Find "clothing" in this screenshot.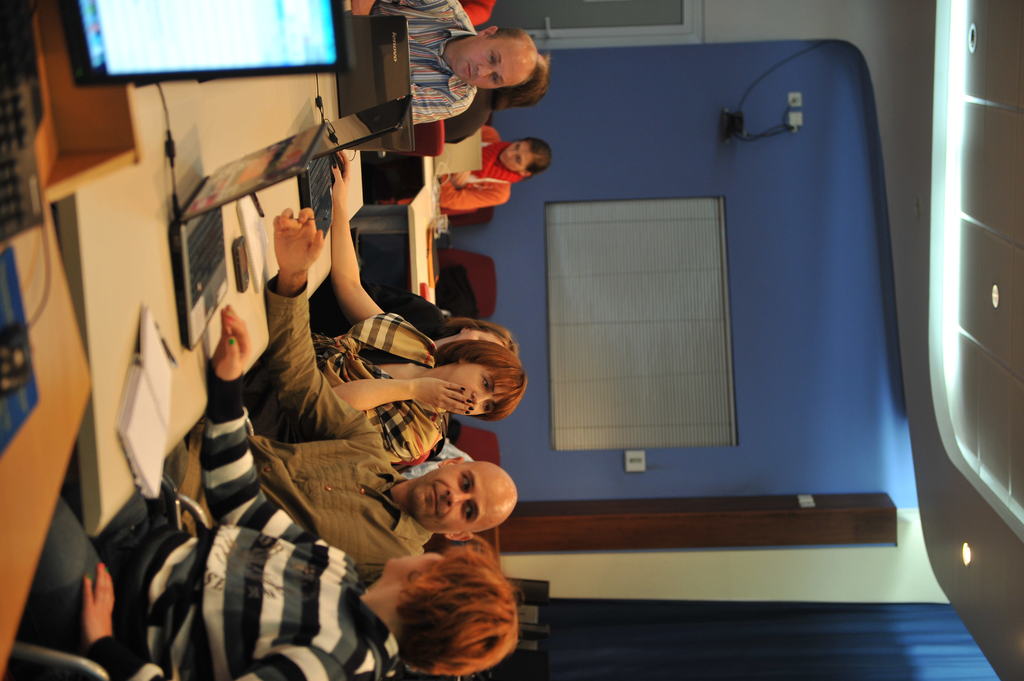
The bounding box for "clothing" is x1=239, y1=268, x2=513, y2=584.
